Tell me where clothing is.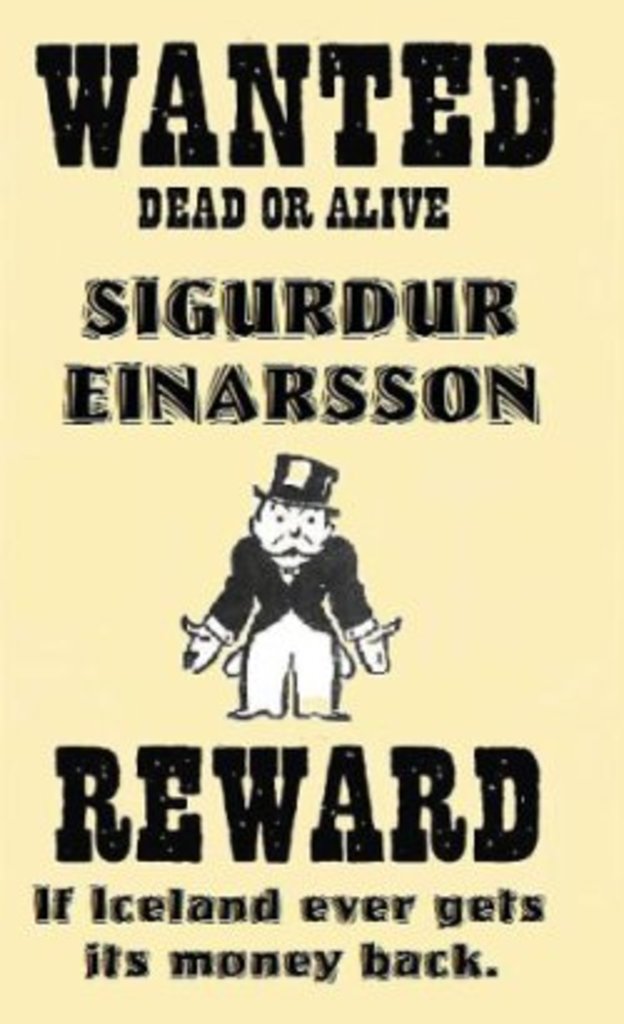
clothing is at [197,534,382,722].
